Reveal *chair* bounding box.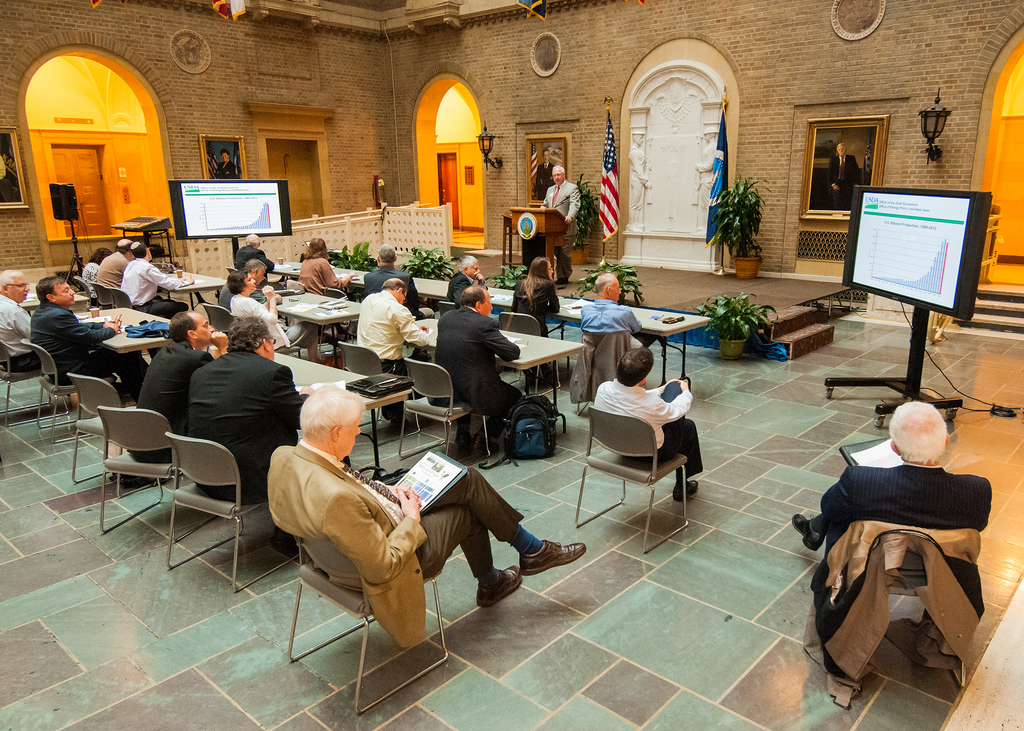
Revealed: 808/527/975/685.
